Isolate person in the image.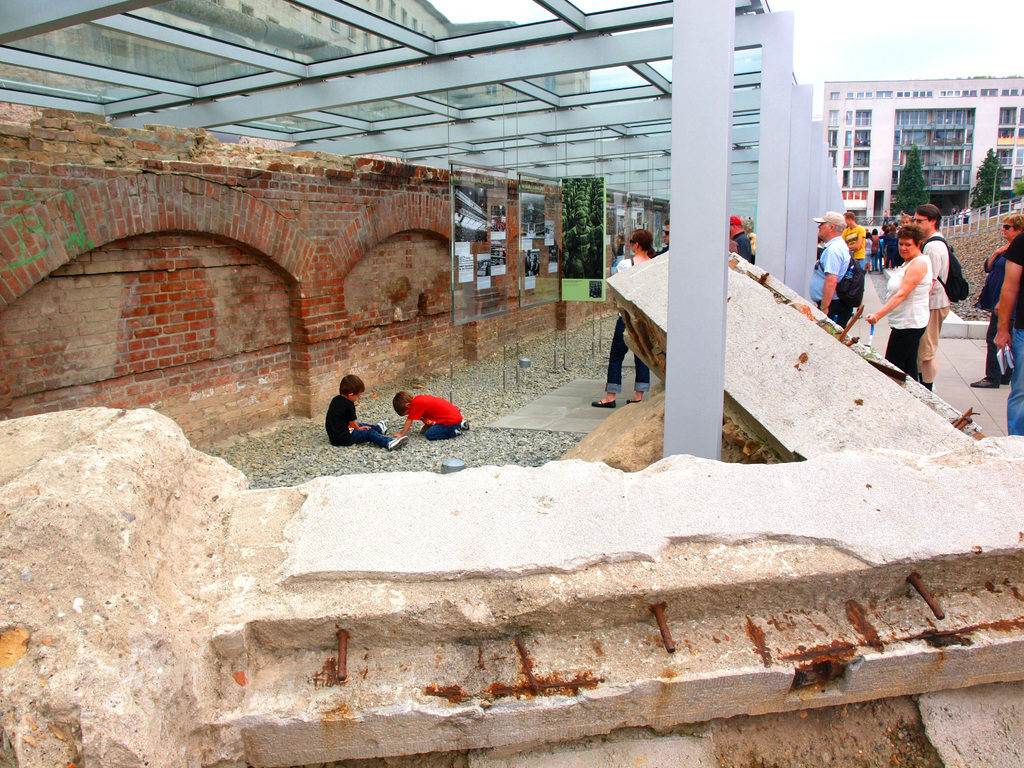
Isolated region: <bbox>870, 224, 936, 383</bbox>.
